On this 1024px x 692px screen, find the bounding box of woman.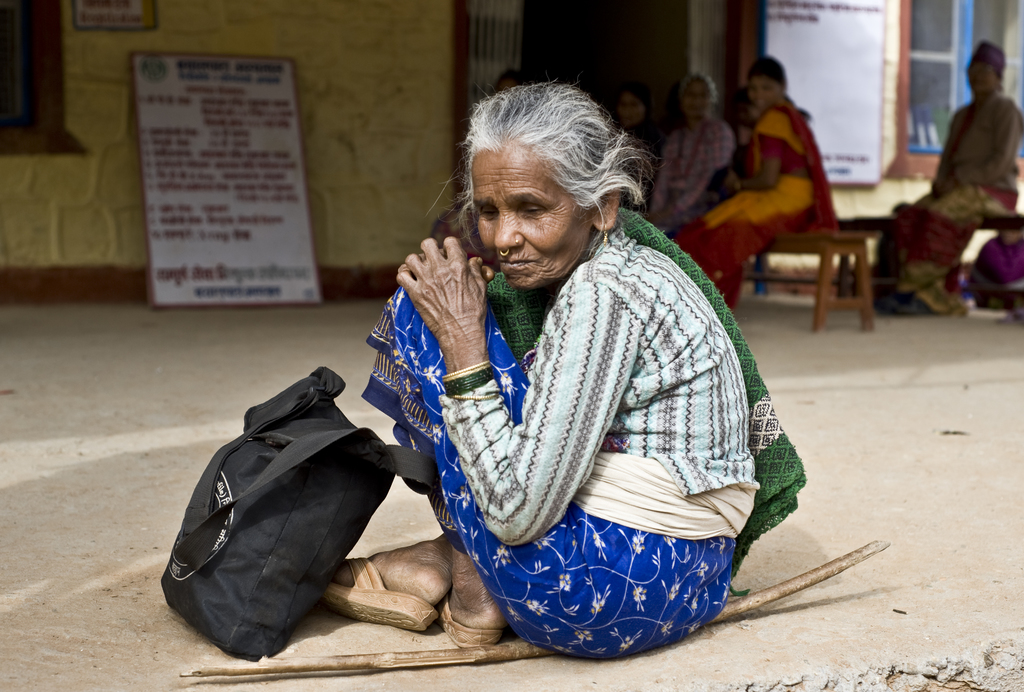
Bounding box: Rect(307, 76, 817, 658).
